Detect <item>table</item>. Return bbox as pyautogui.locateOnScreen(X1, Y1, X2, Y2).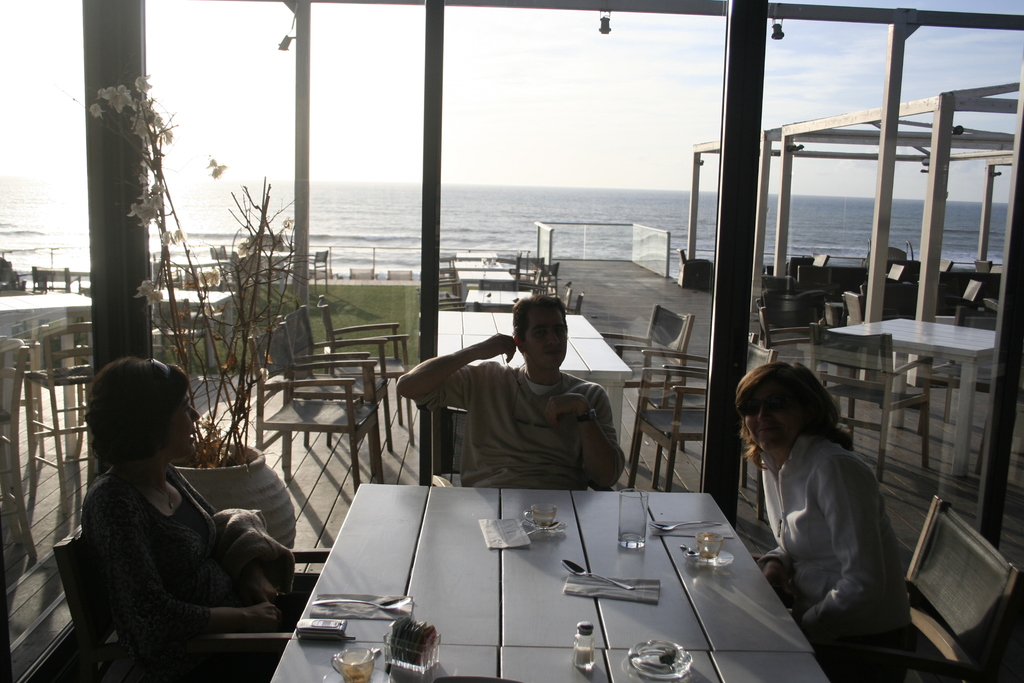
pyautogui.locateOnScreen(0, 290, 100, 370).
